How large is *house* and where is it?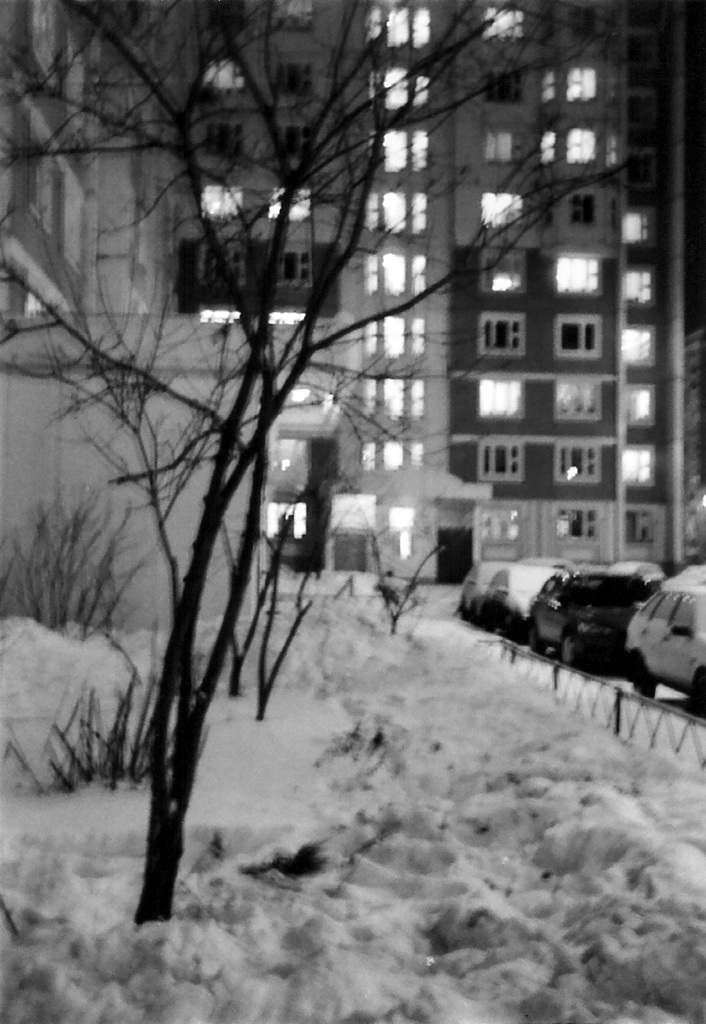
Bounding box: (left=82, top=0, right=190, bottom=318).
